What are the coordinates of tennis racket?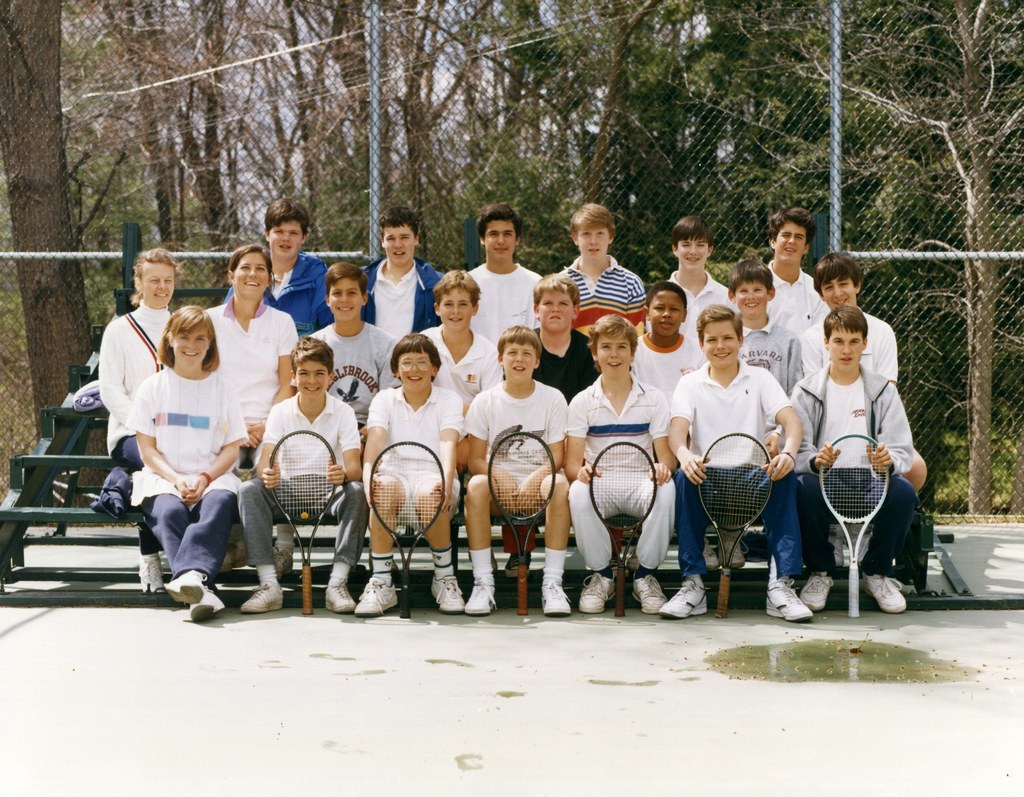
(x1=588, y1=438, x2=656, y2=618).
